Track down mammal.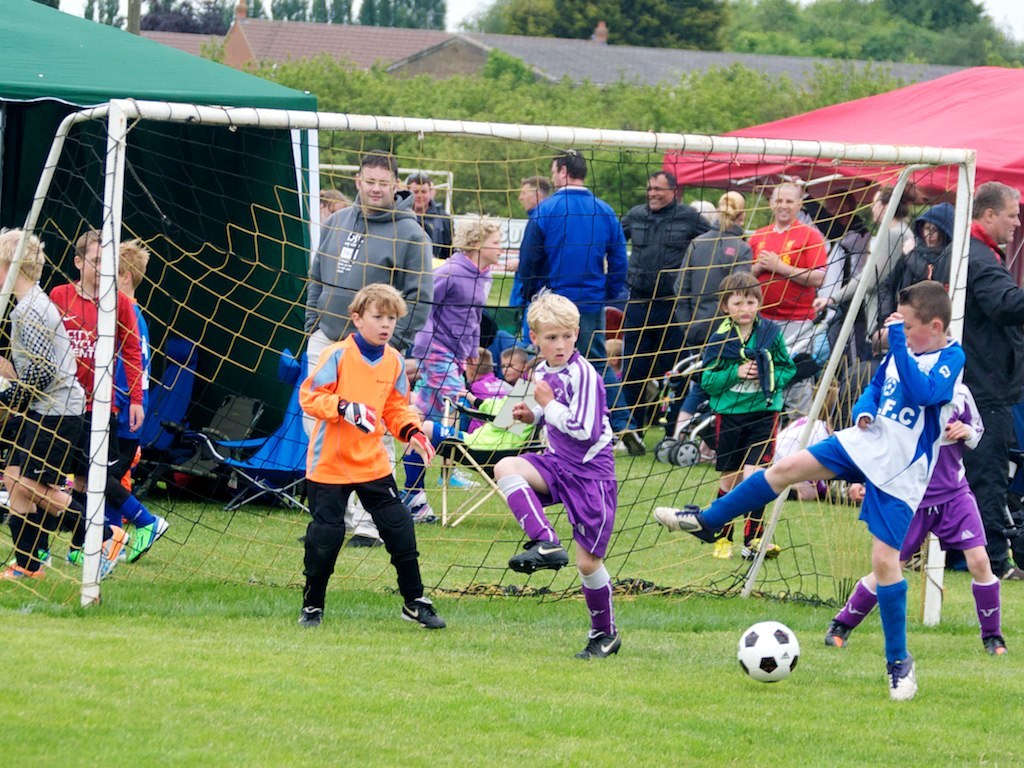
Tracked to {"x1": 0, "y1": 225, "x2": 132, "y2": 580}.
